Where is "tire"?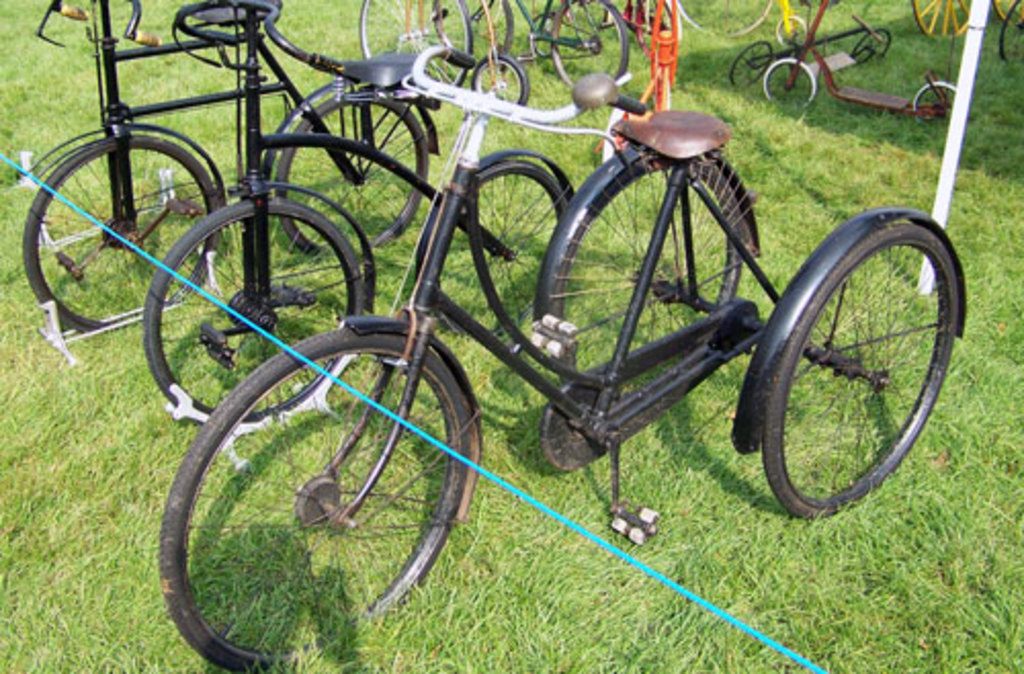
region(350, 0, 477, 98).
